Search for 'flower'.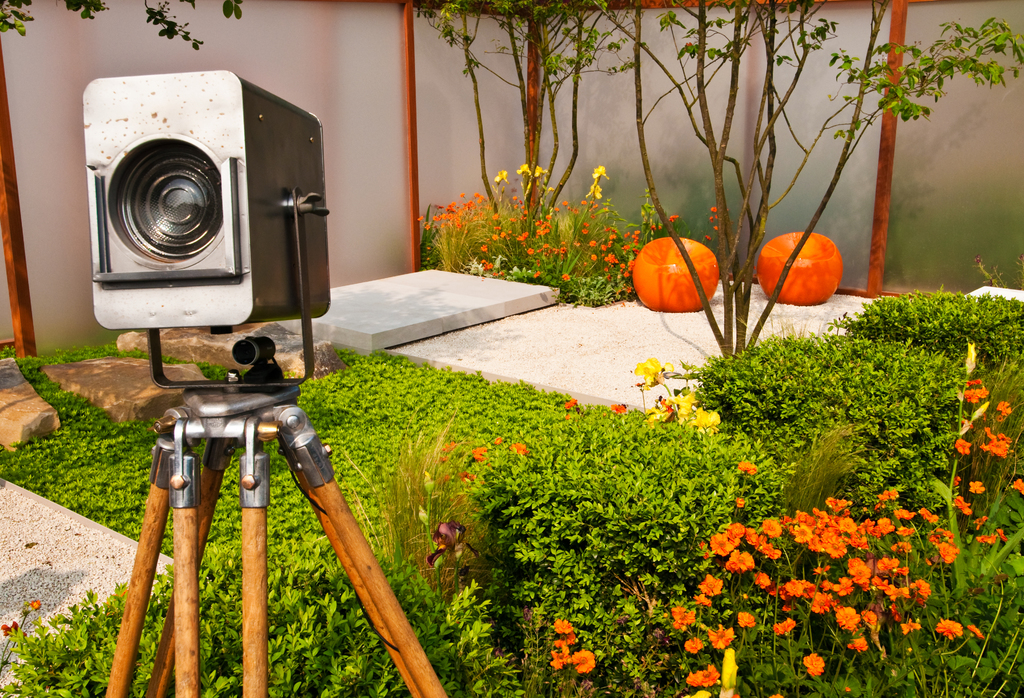
Found at {"x1": 972, "y1": 532, "x2": 1005, "y2": 547}.
